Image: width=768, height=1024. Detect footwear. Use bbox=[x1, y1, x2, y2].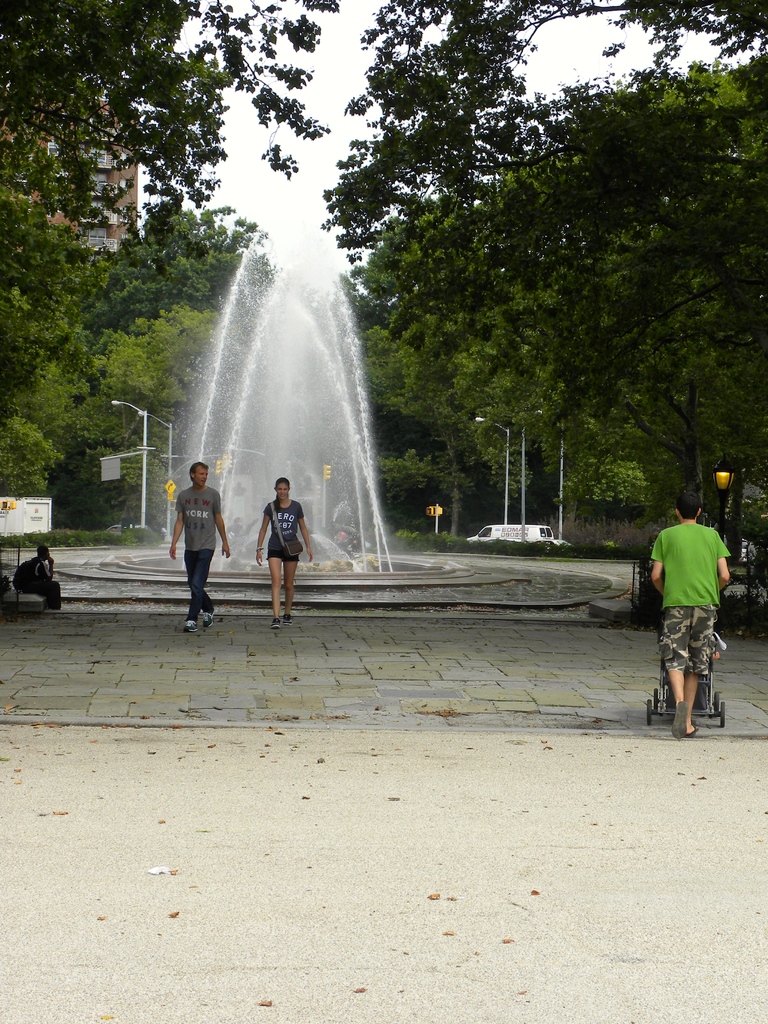
bbox=[684, 717, 694, 740].
